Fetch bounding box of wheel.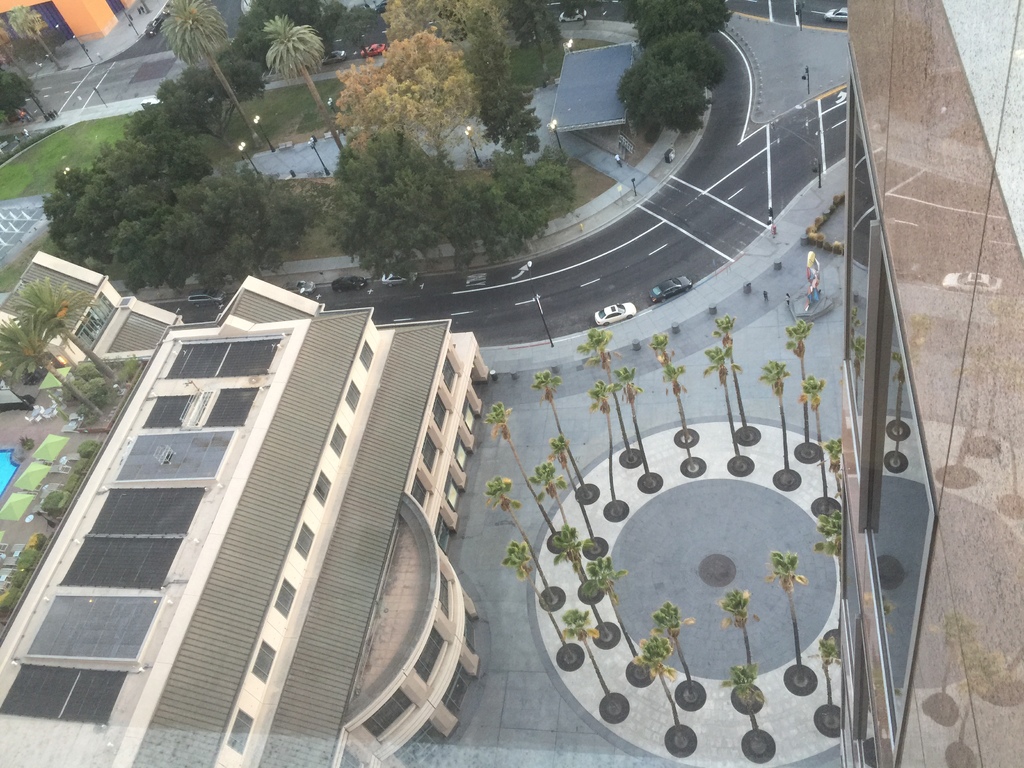
Bbox: box=[338, 60, 342, 63].
